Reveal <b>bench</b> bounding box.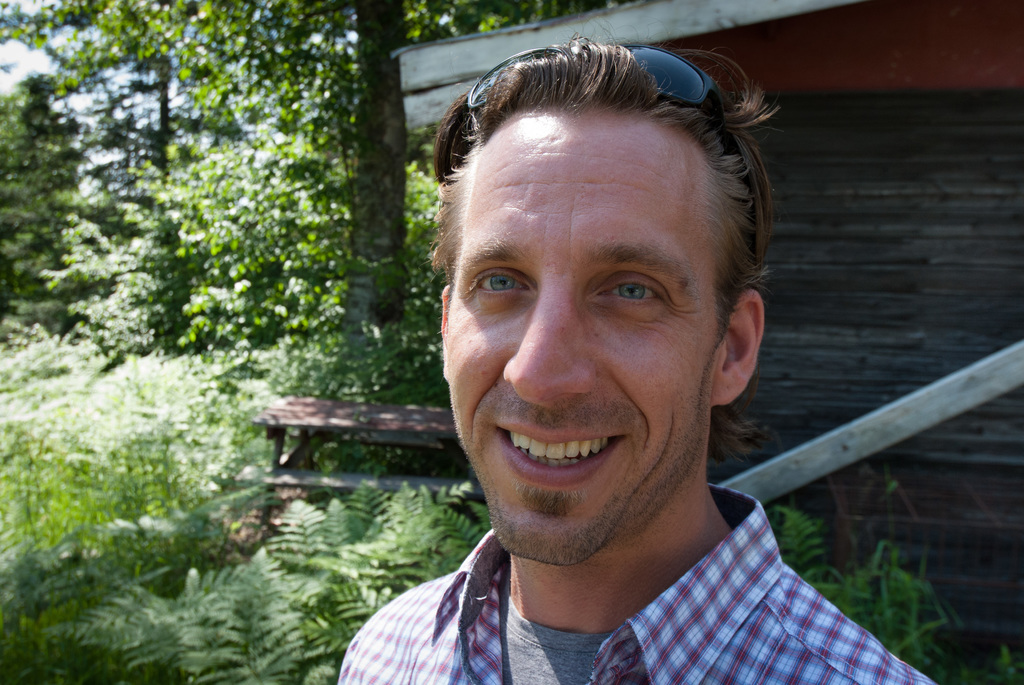
Revealed: [230,377,419,521].
